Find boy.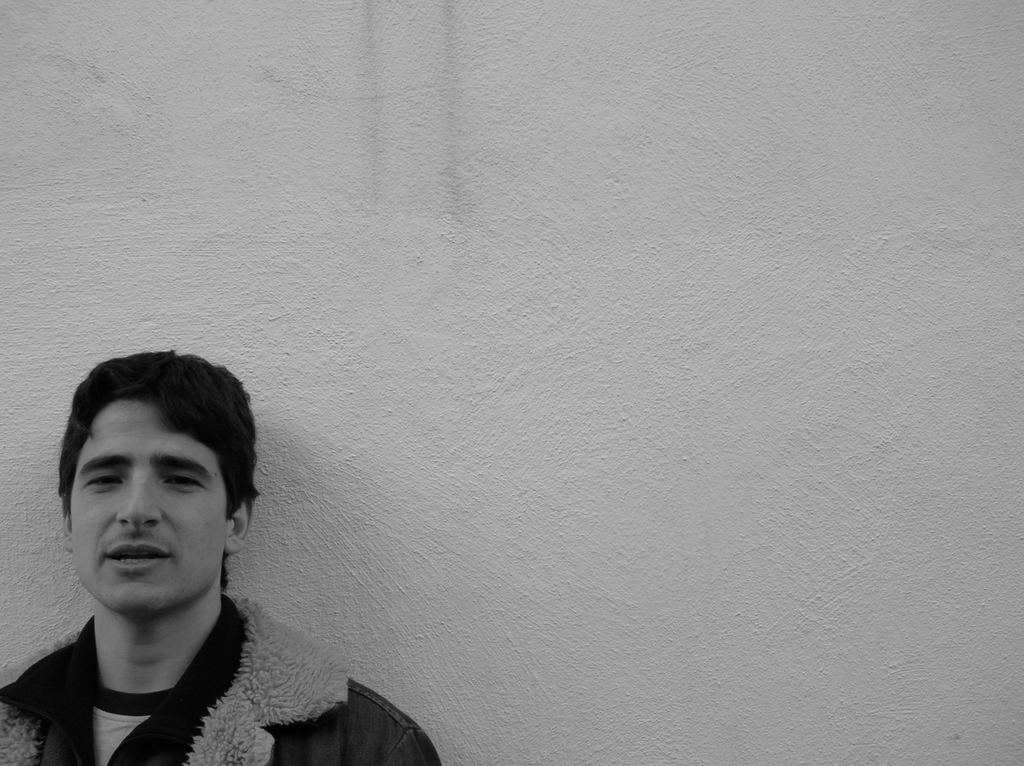
(left=36, top=255, right=525, bottom=765).
